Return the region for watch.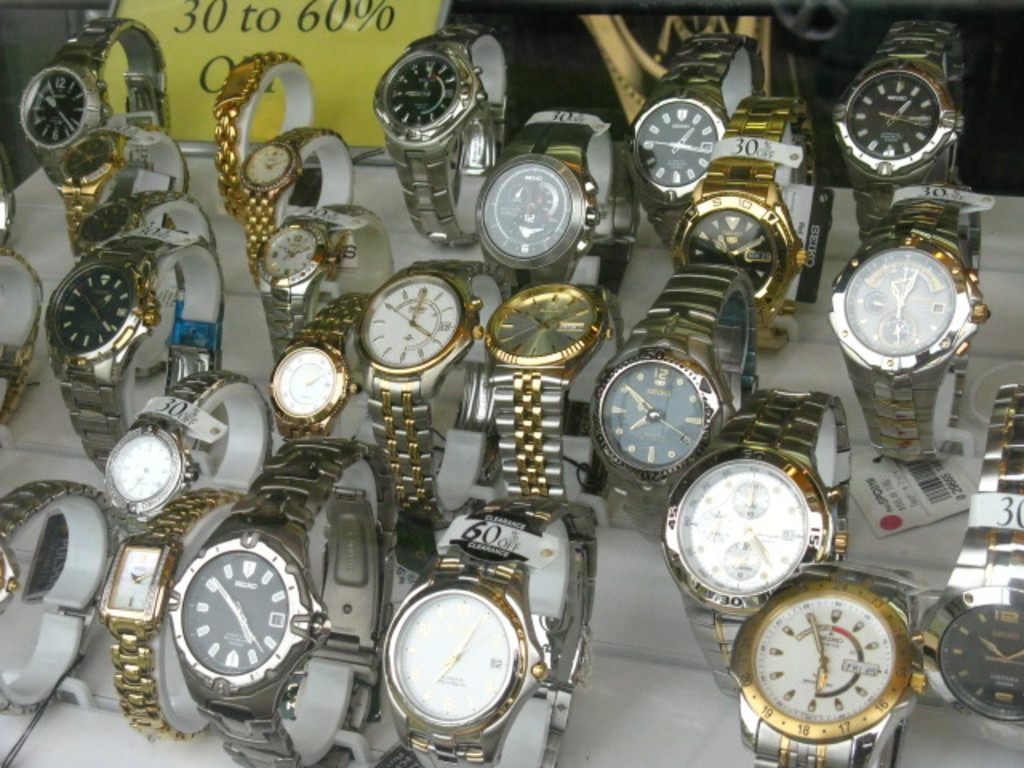
355:258:504:515.
